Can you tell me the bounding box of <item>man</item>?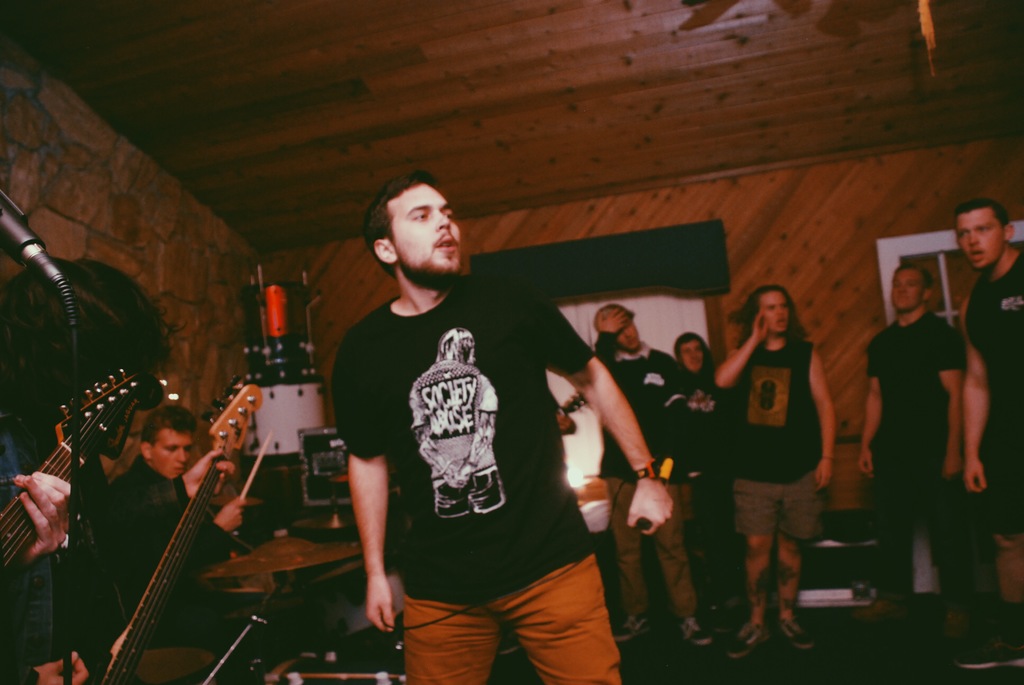
rect(667, 330, 749, 604).
